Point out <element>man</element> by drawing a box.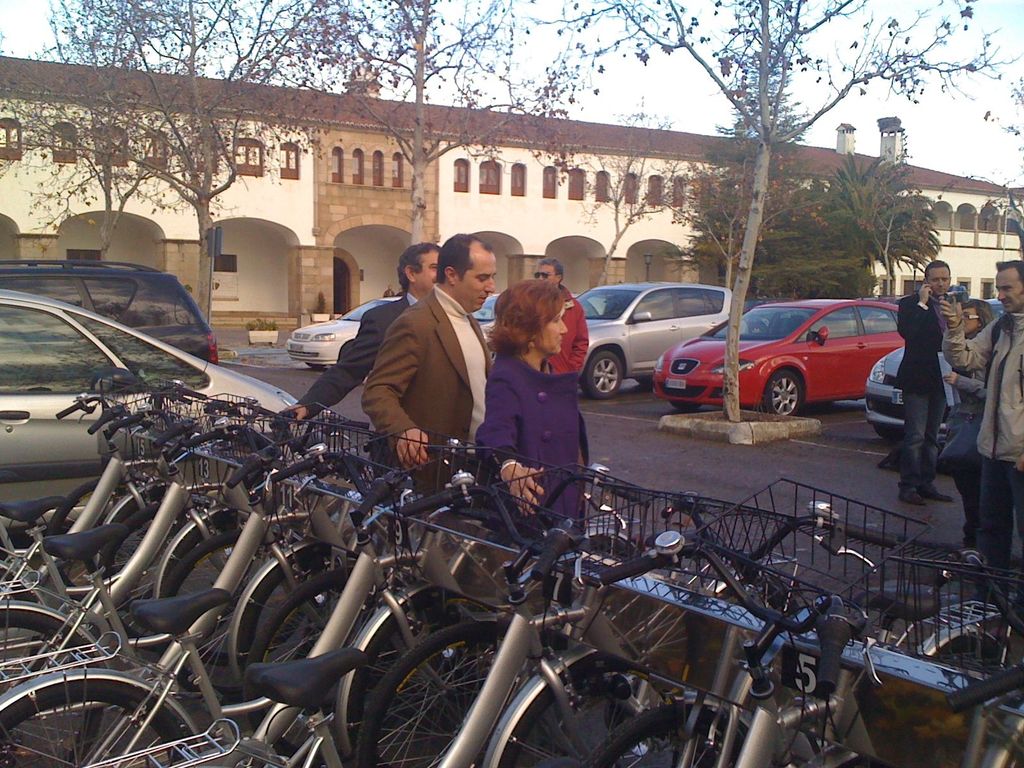
936/260/1023/600.
